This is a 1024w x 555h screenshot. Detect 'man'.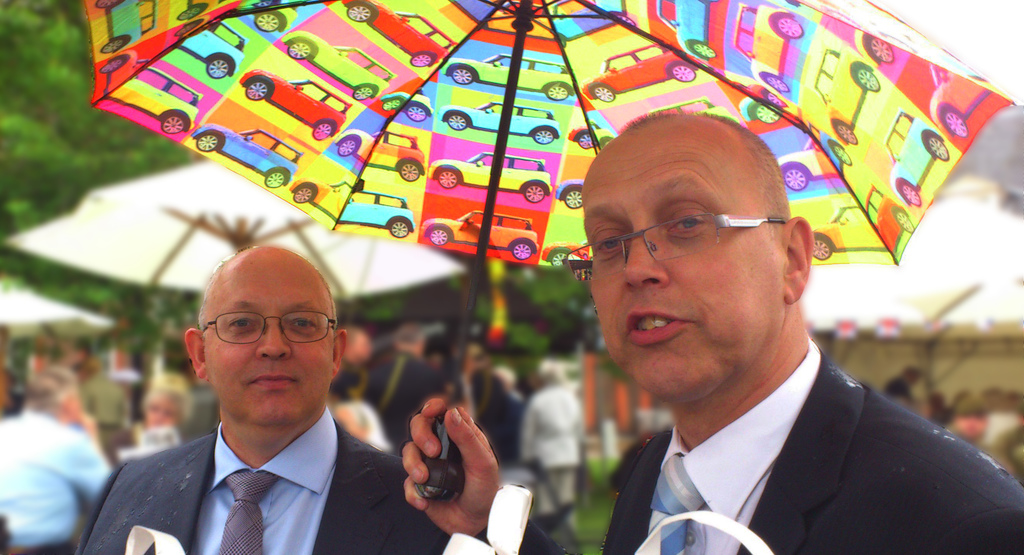
(x1=401, y1=108, x2=1022, y2=554).
